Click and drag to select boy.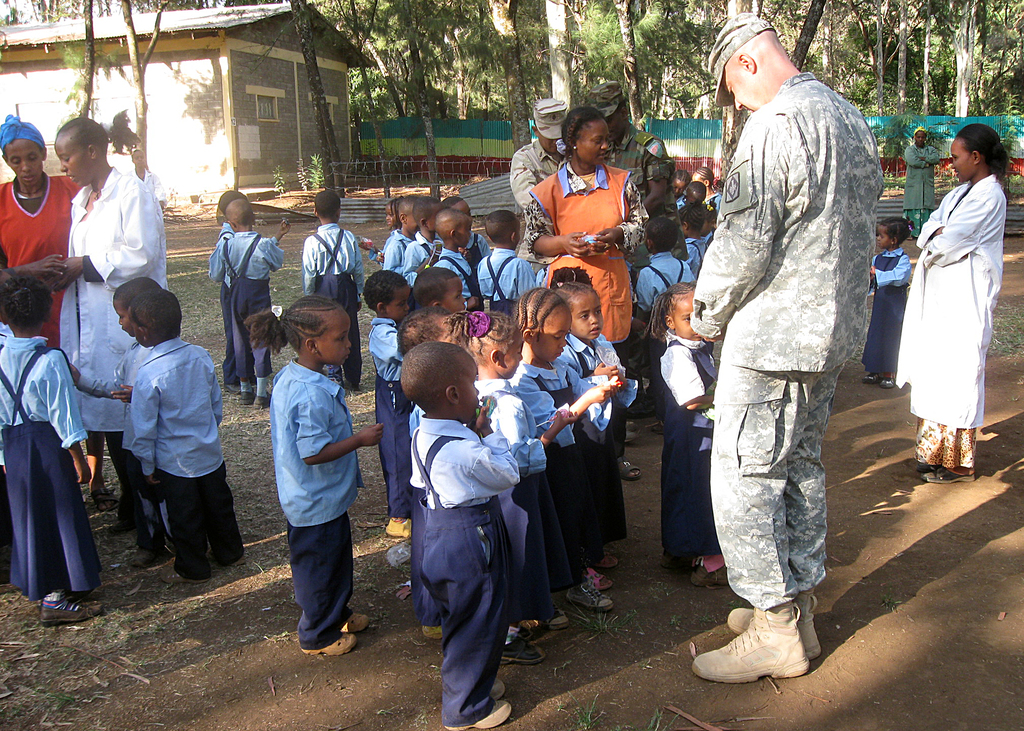
Selection: 365,271,412,543.
